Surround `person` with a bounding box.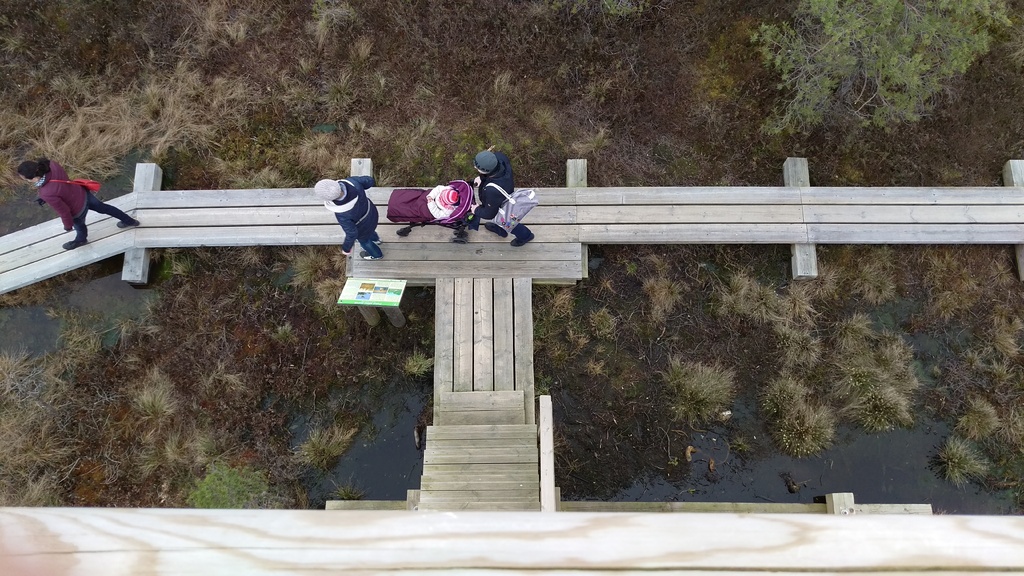
locate(15, 156, 139, 246).
